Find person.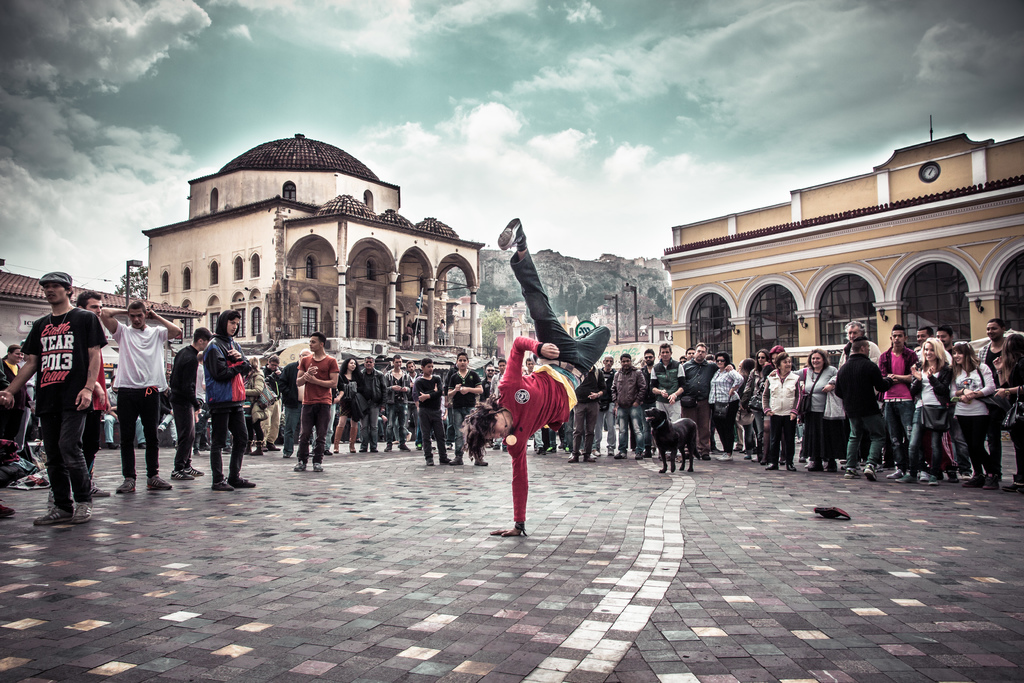
box=[334, 357, 363, 452].
